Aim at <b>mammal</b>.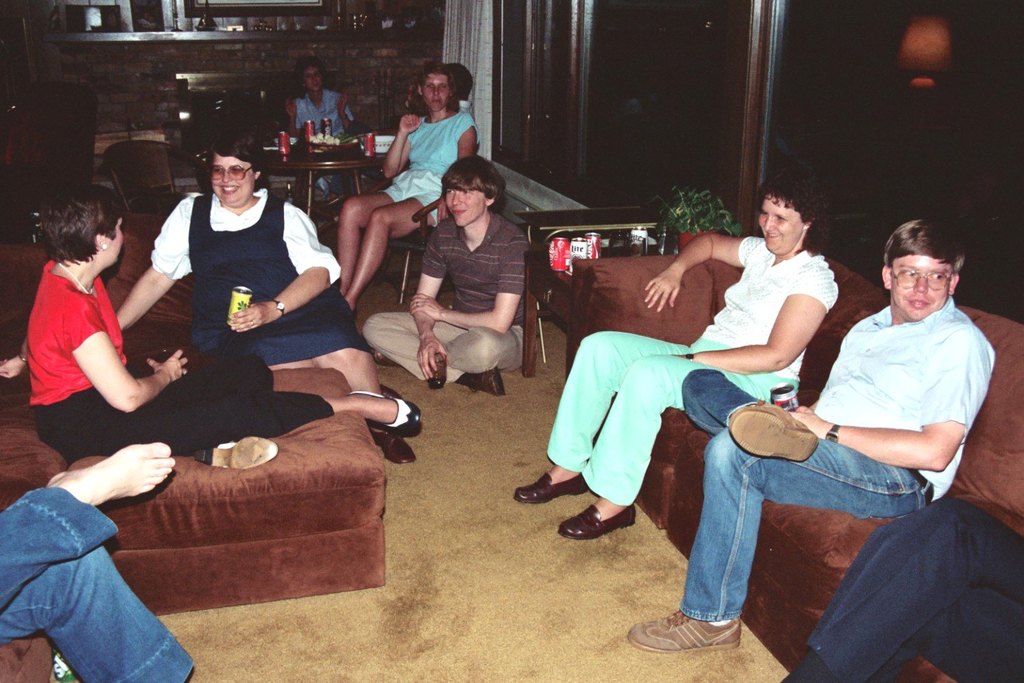
Aimed at (x1=446, y1=55, x2=474, y2=115).
